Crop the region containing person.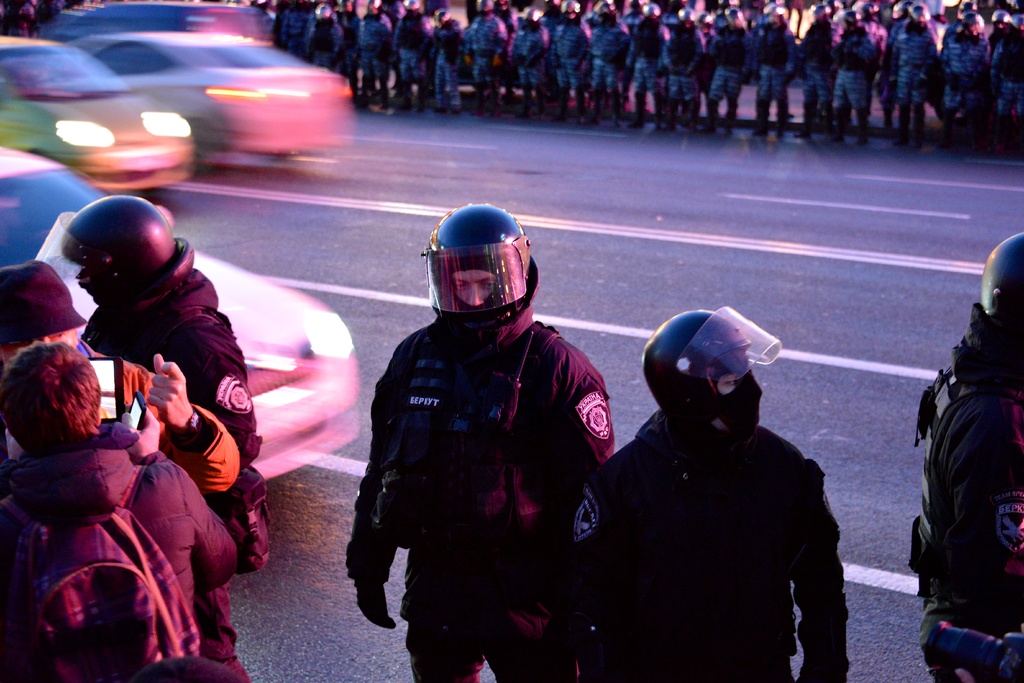
Crop region: bbox(611, 304, 849, 682).
